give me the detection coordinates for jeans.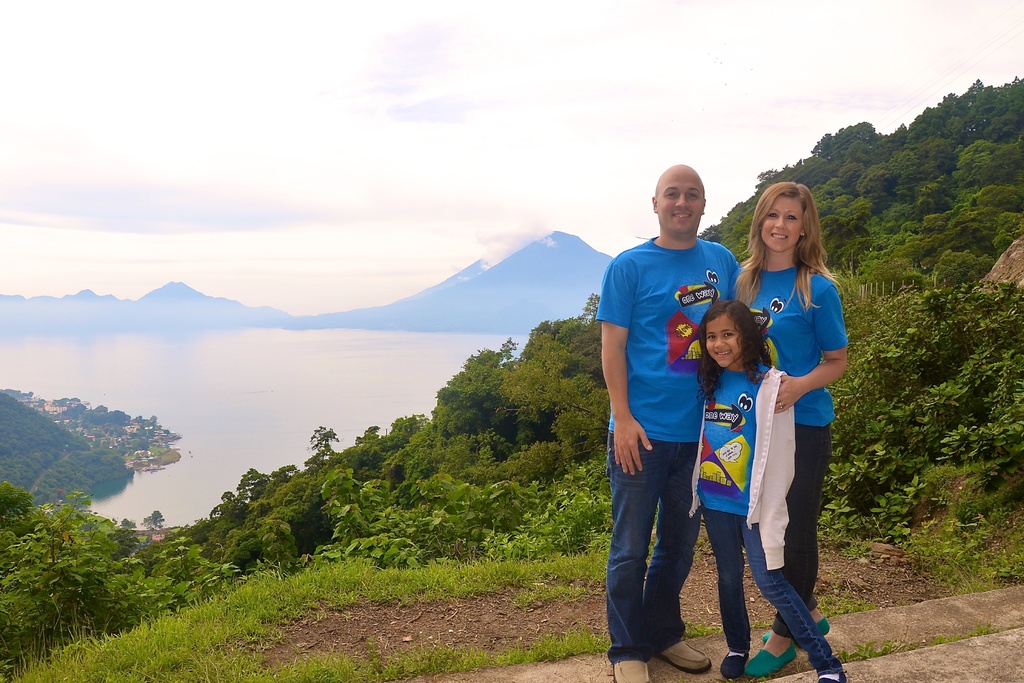
(615,448,717,679).
